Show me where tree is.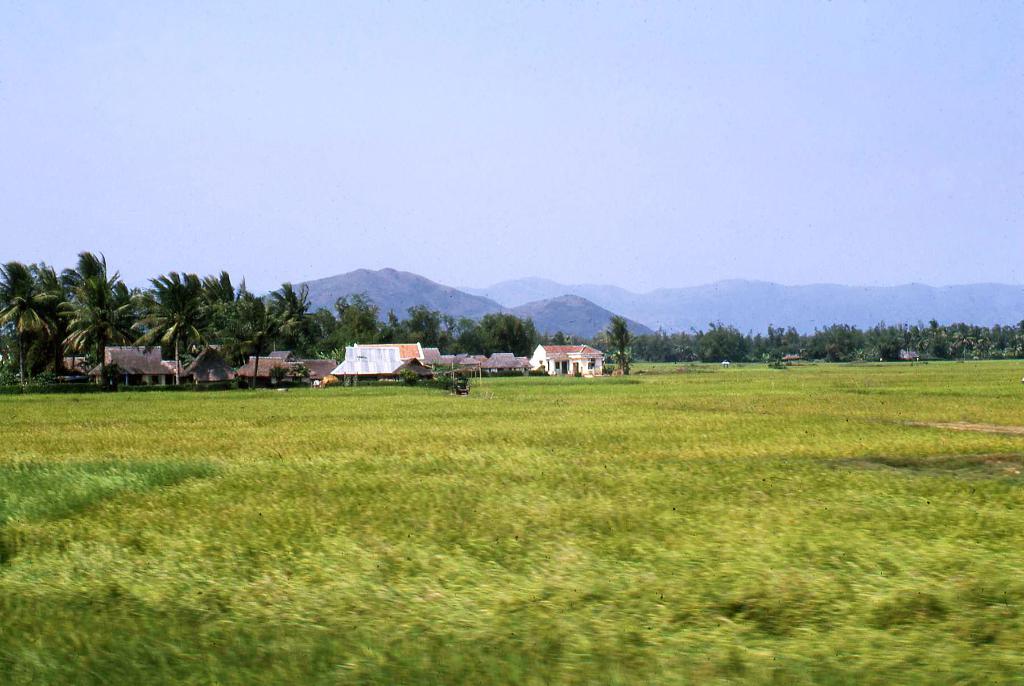
tree is at bbox(202, 283, 257, 381).
